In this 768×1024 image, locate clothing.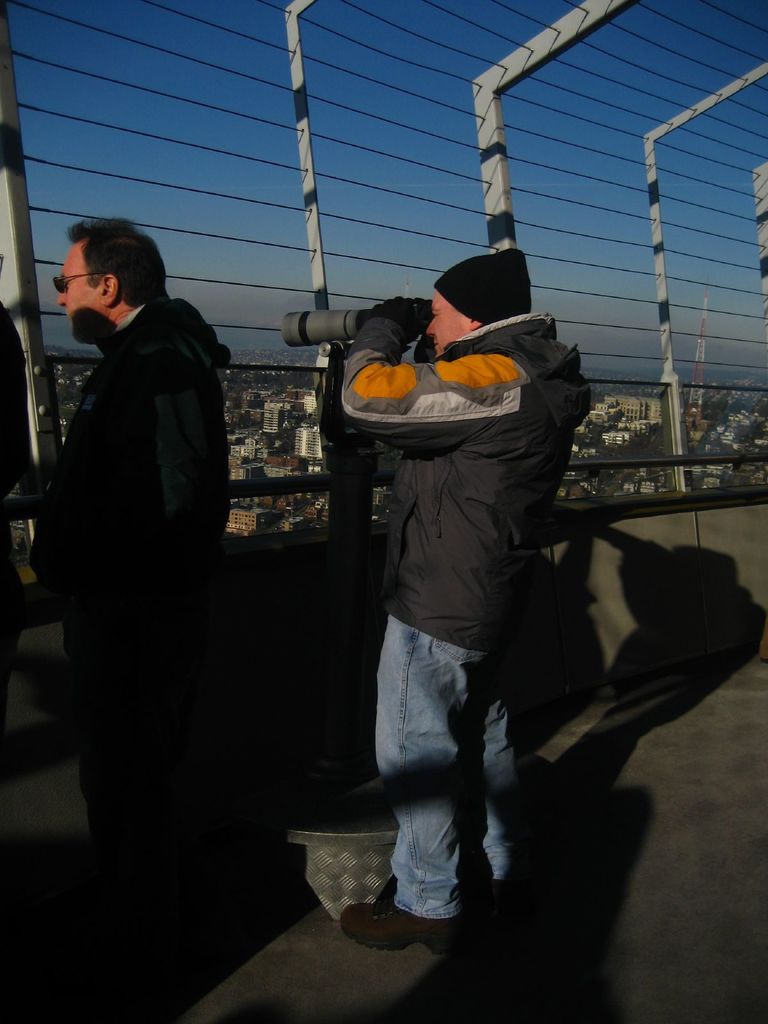
Bounding box: 28 290 232 859.
